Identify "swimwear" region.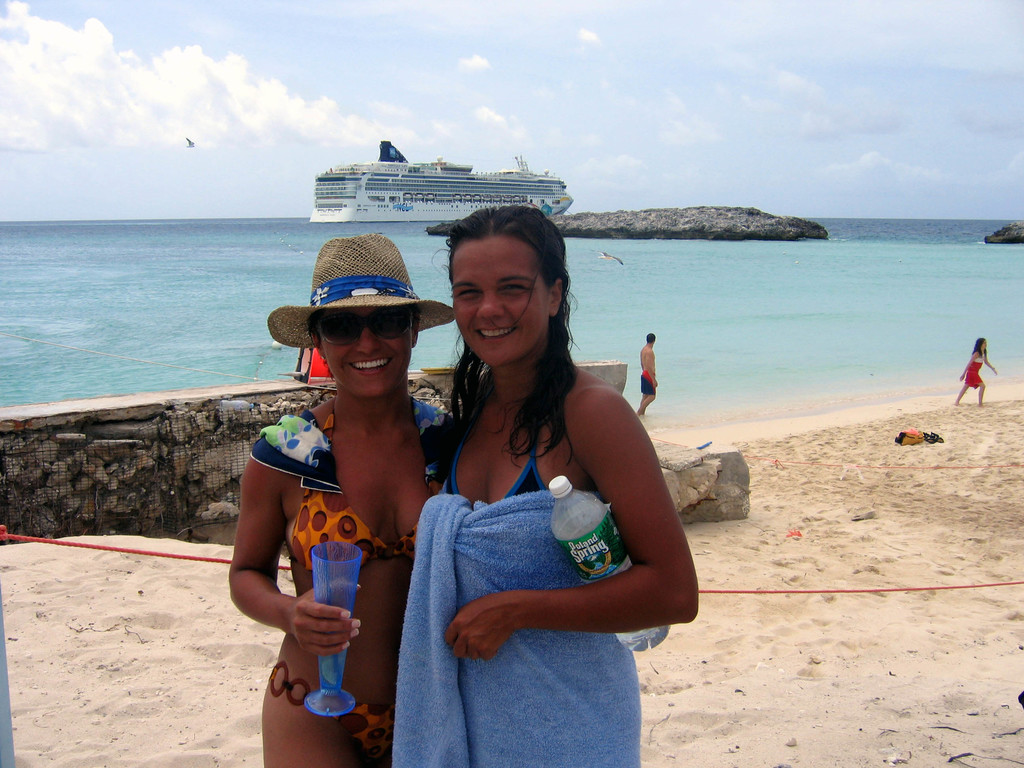
Region: bbox=(975, 353, 989, 365).
